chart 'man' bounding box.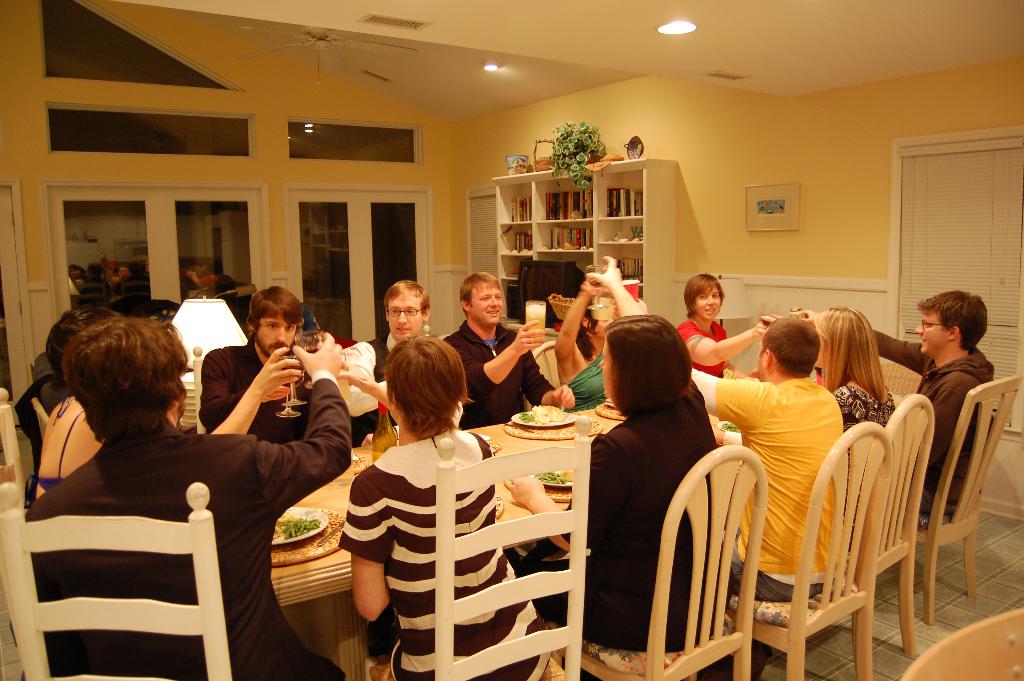
Charted: select_region(201, 286, 310, 447).
